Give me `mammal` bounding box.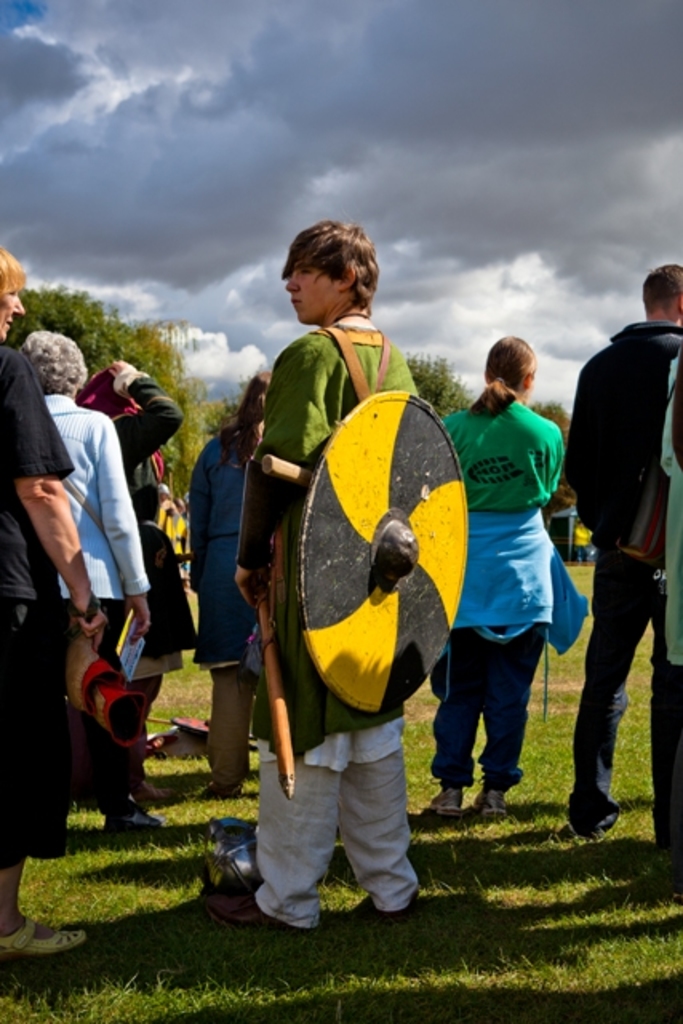
locate(561, 258, 681, 842).
